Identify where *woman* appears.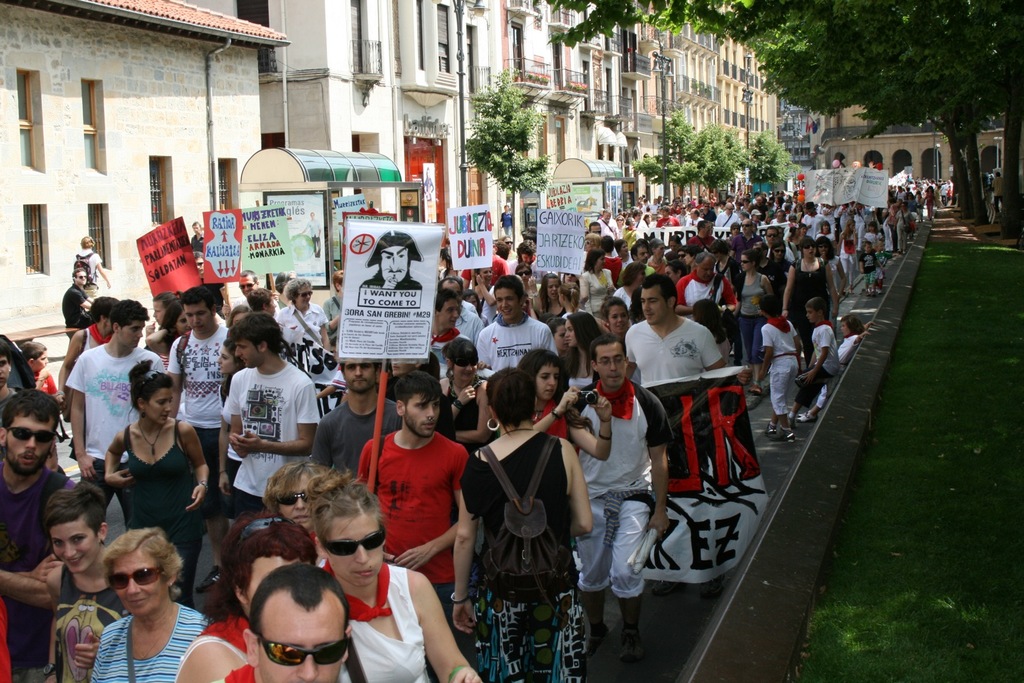
Appears at left=514, top=346, right=612, bottom=462.
